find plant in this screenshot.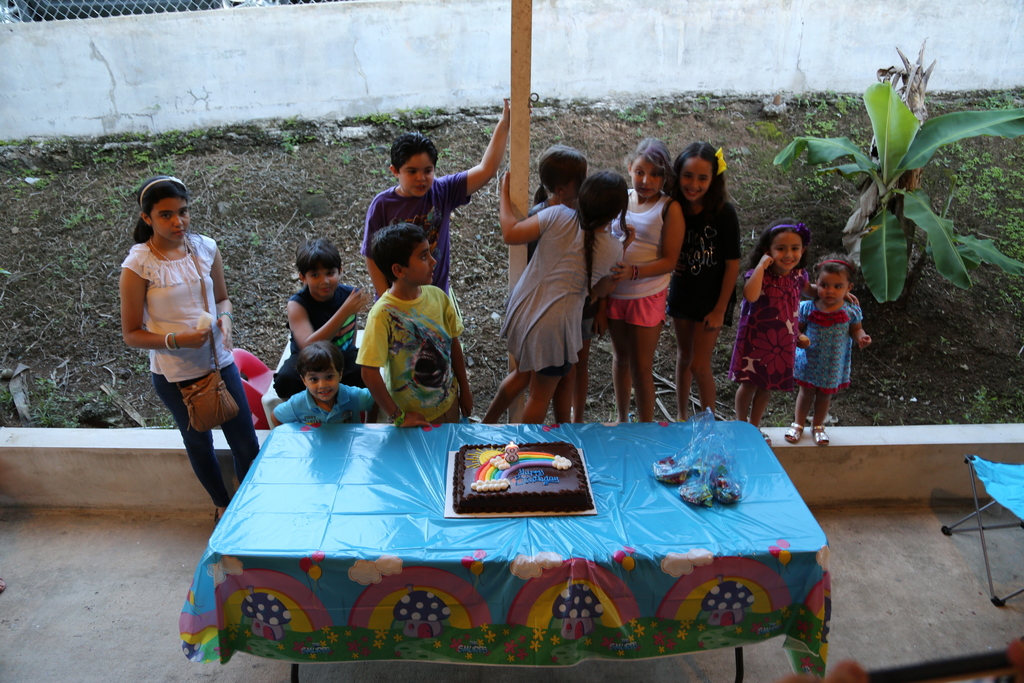
The bounding box for plant is left=251, top=228, right=262, bottom=249.
